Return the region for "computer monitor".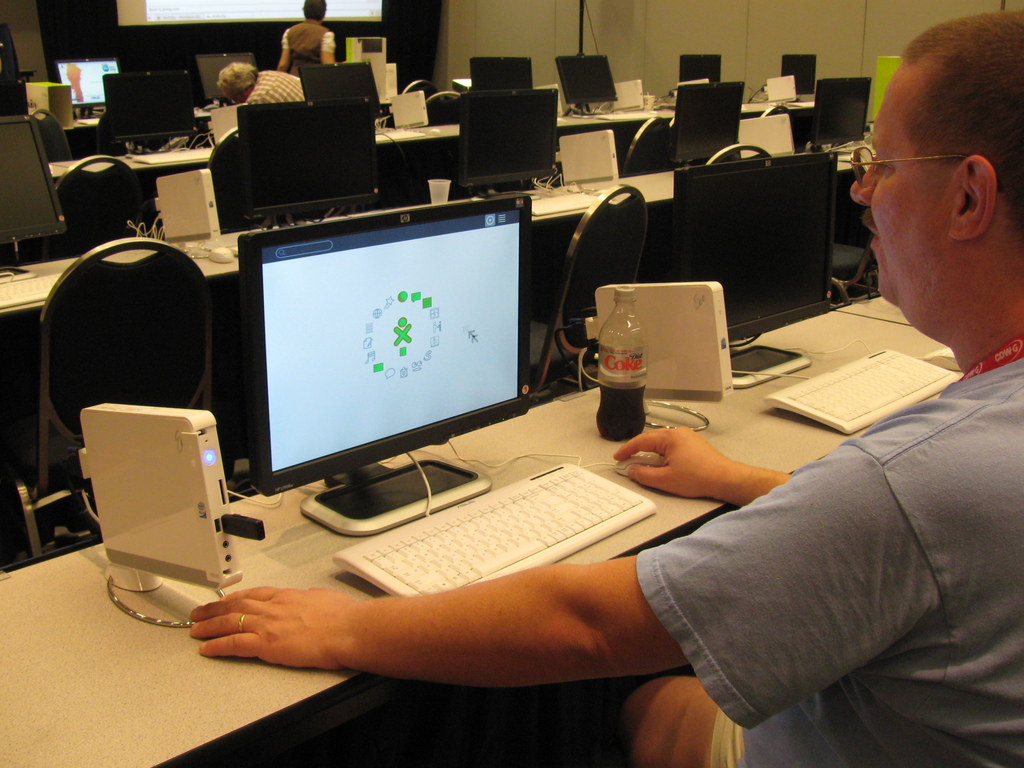
556 50 616 120.
